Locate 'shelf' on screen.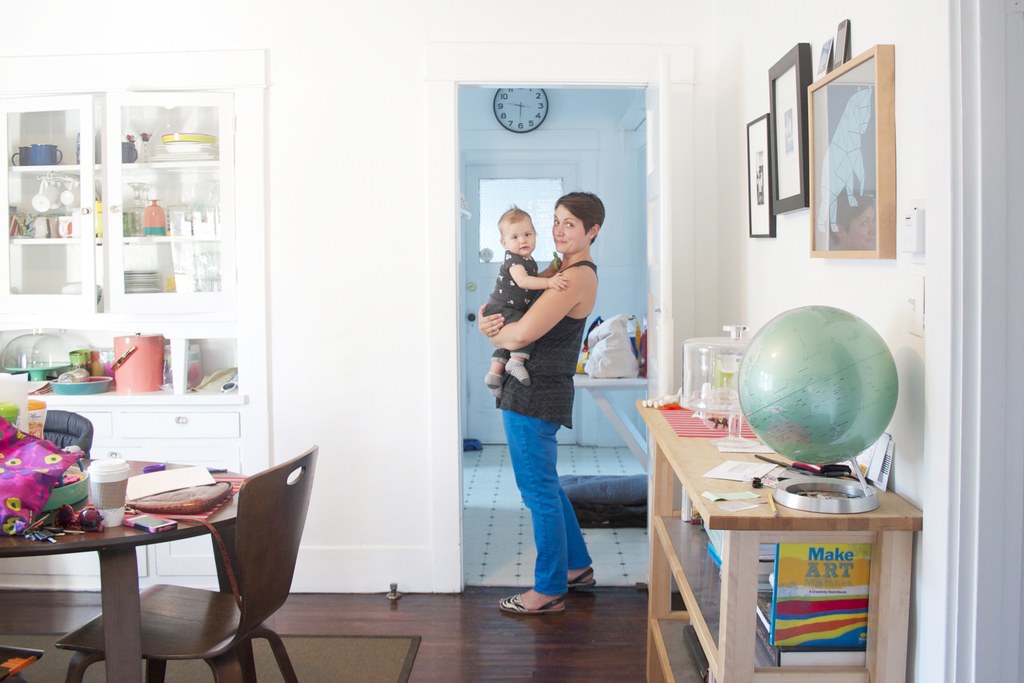
On screen at 639/393/929/682.
